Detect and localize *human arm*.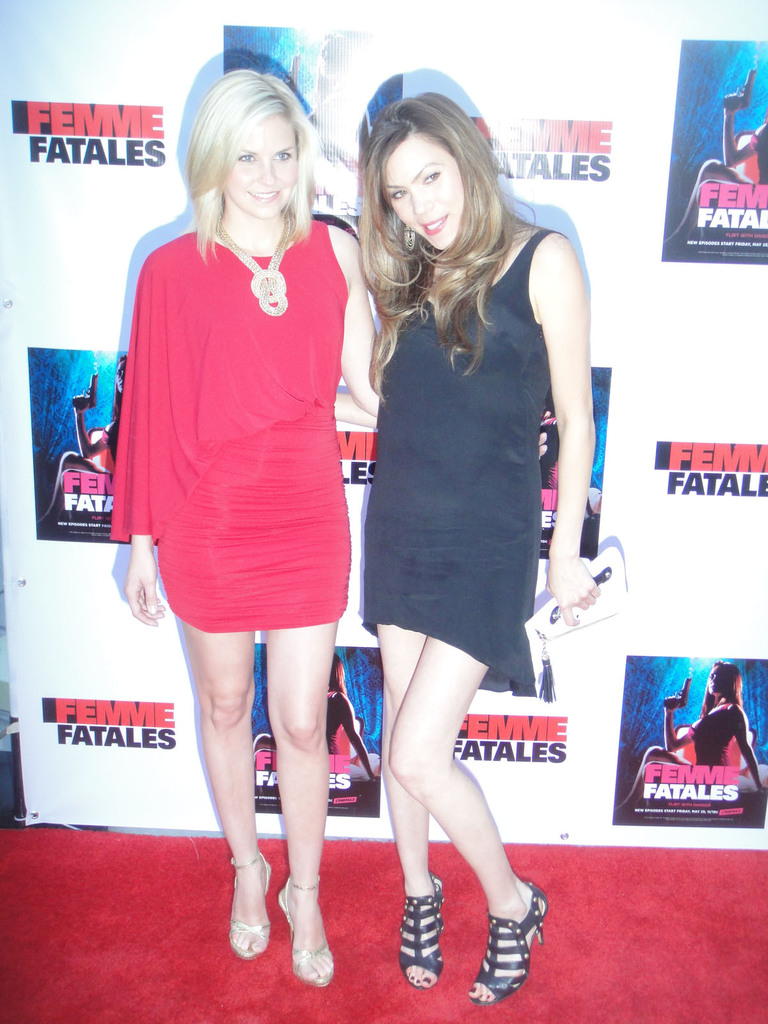
Localized at <region>326, 380, 380, 433</region>.
